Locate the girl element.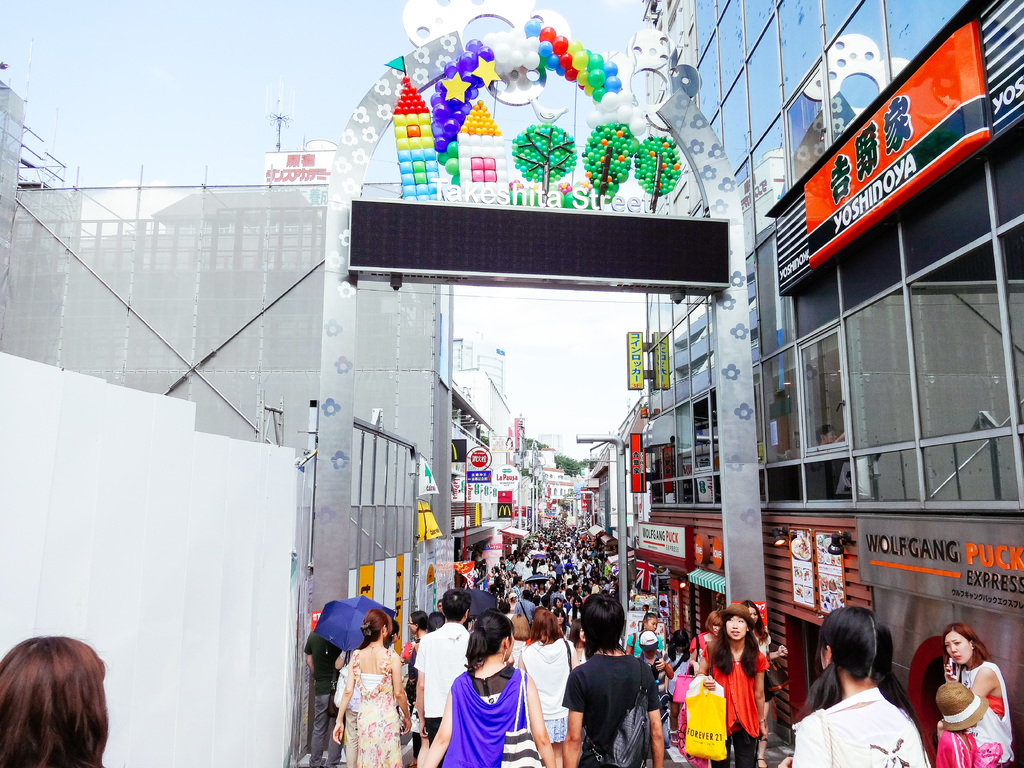
Element bbox: 933, 624, 1014, 767.
